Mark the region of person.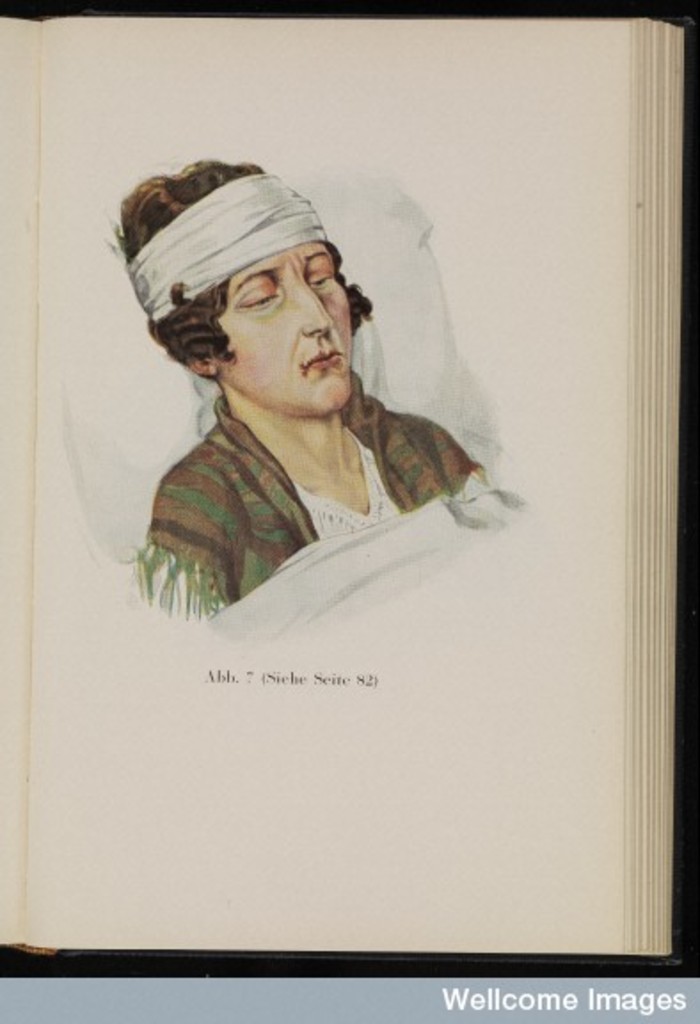
Region: {"x1": 87, "y1": 156, "x2": 496, "y2": 628}.
